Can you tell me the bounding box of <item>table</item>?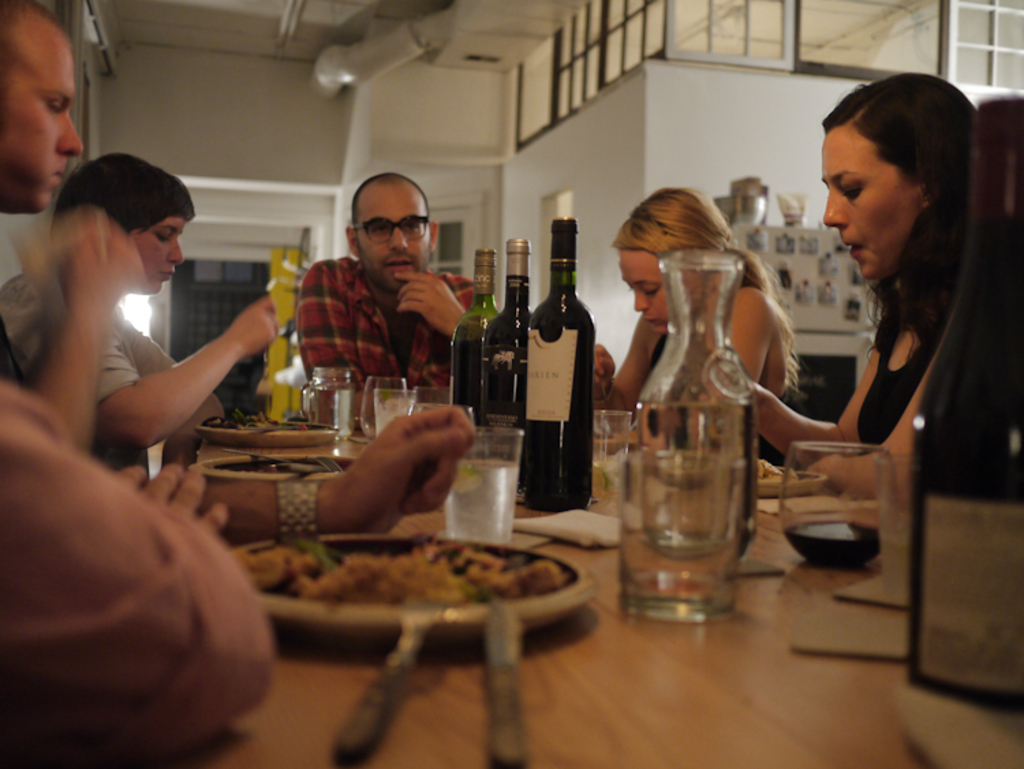
x1=79, y1=365, x2=912, y2=738.
